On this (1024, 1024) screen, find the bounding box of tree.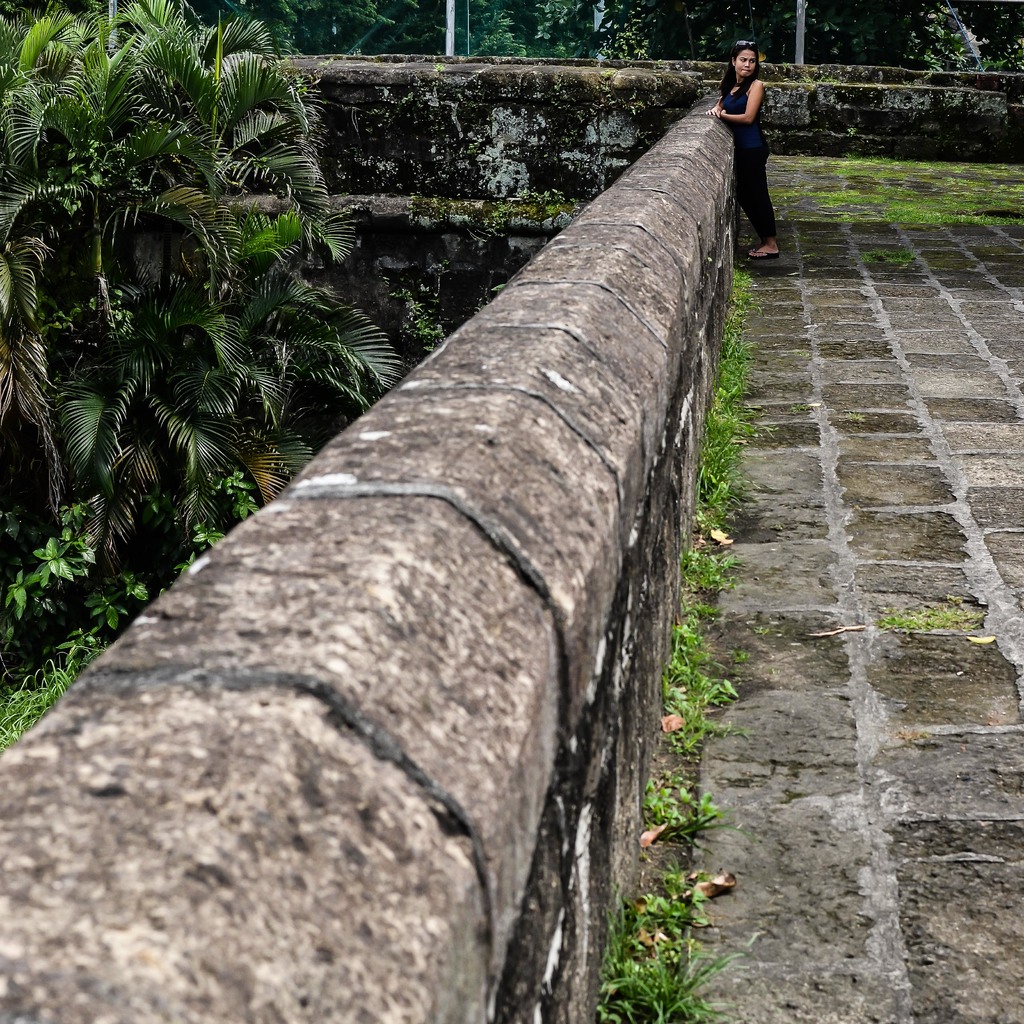
Bounding box: 247/0/1023/87.
